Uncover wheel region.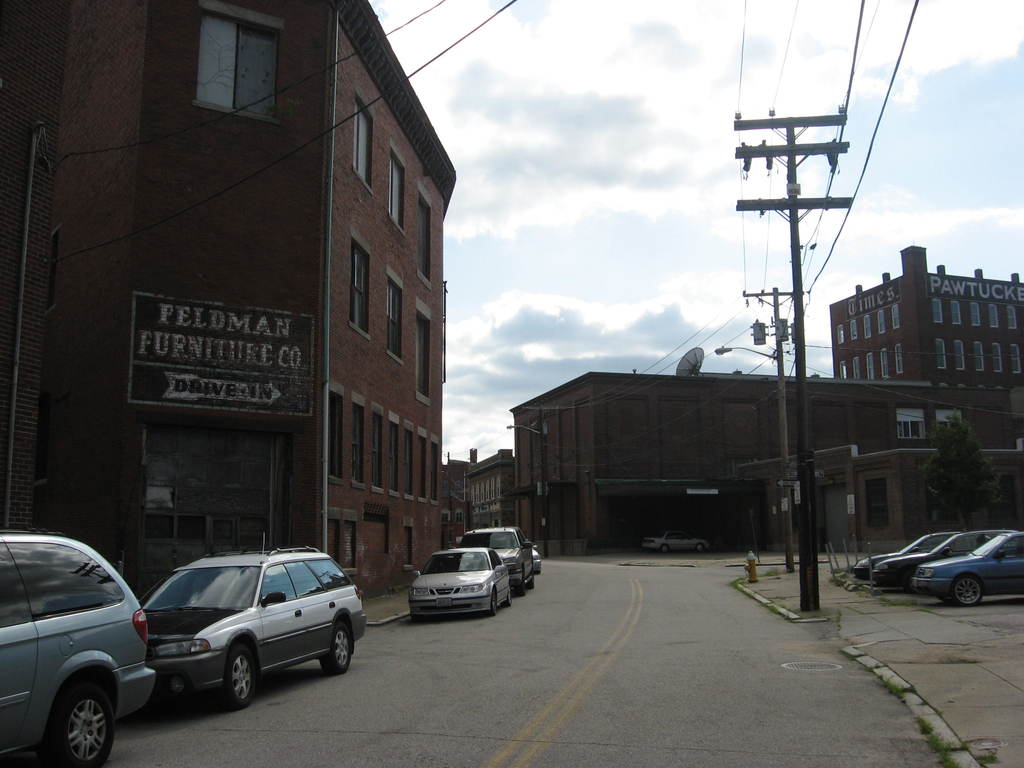
Uncovered: <region>492, 595, 499, 614</region>.
